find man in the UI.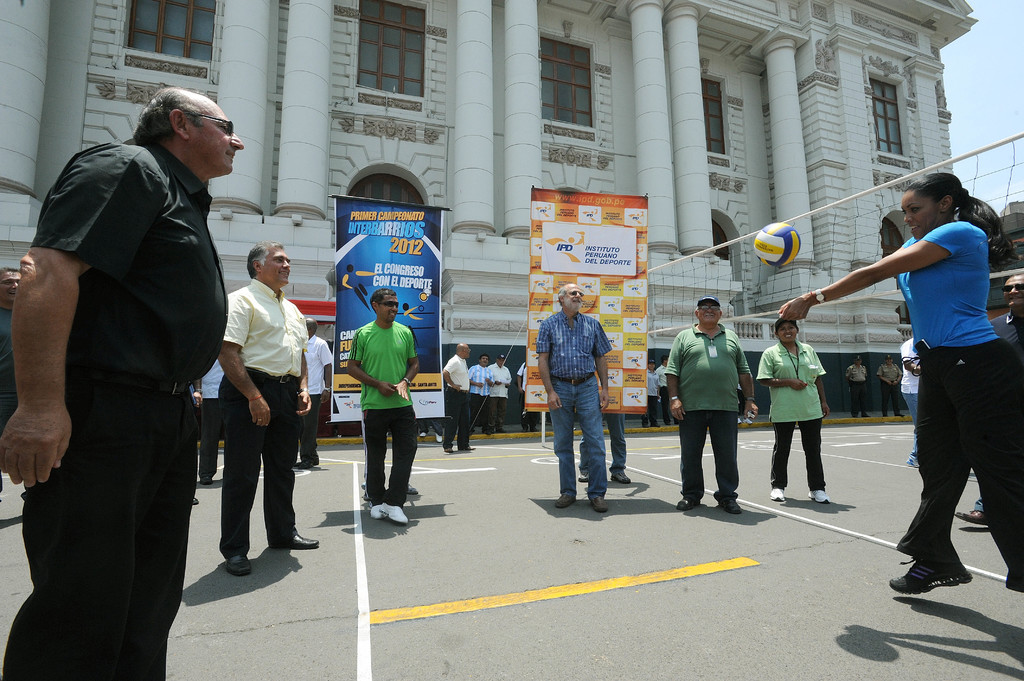
UI element at bbox=[17, 65, 244, 657].
